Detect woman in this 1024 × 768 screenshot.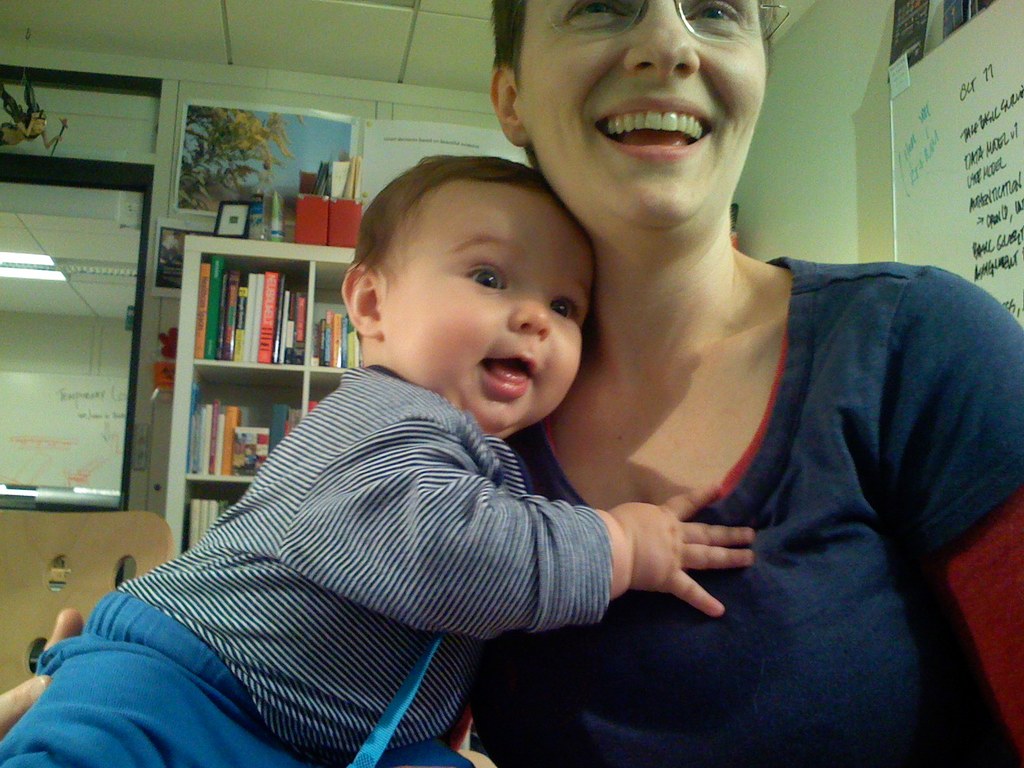
Detection: x1=471, y1=0, x2=1023, y2=767.
